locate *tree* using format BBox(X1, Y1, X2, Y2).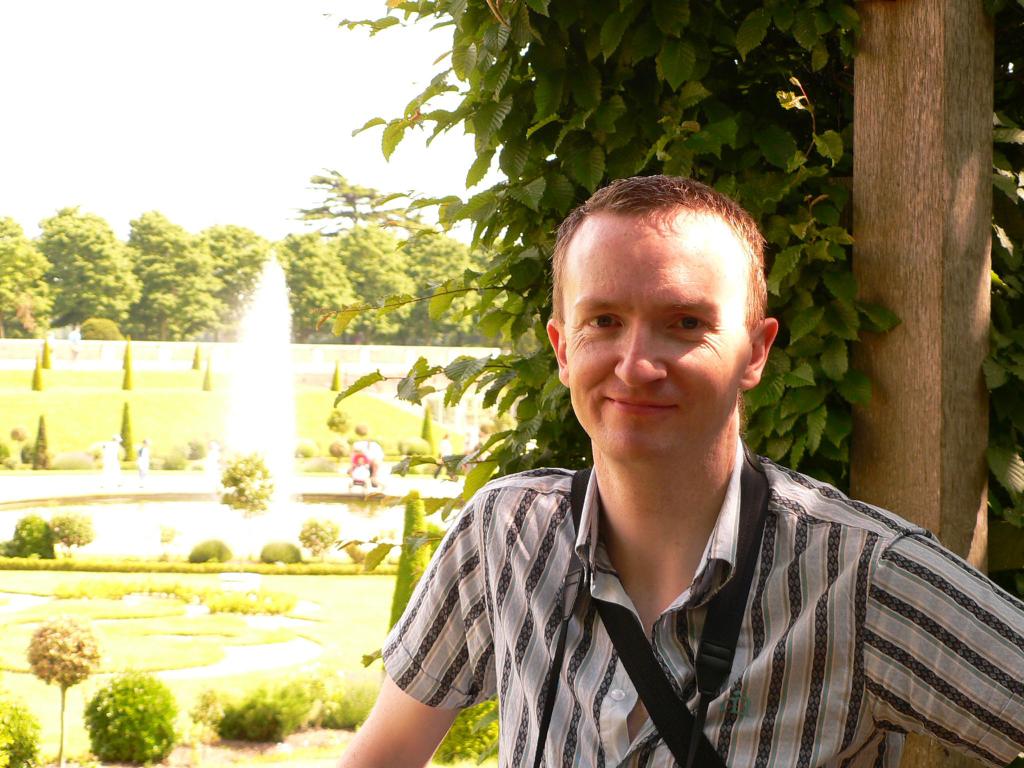
BBox(390, 491, 433, 632).
